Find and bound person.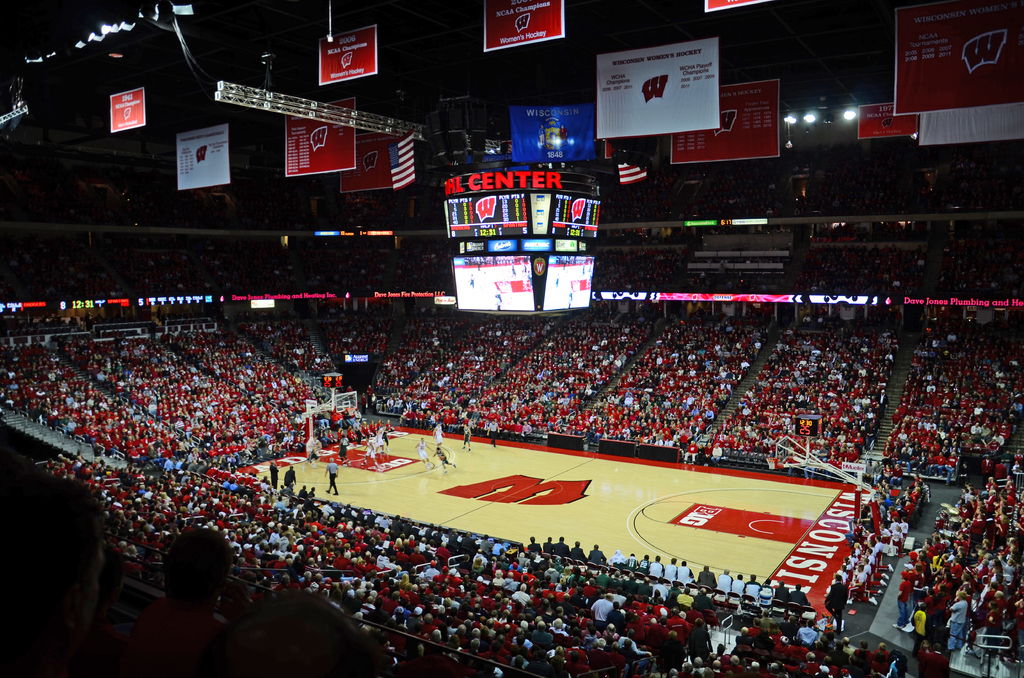
Bound: box=[821, 572, 849, 633].
